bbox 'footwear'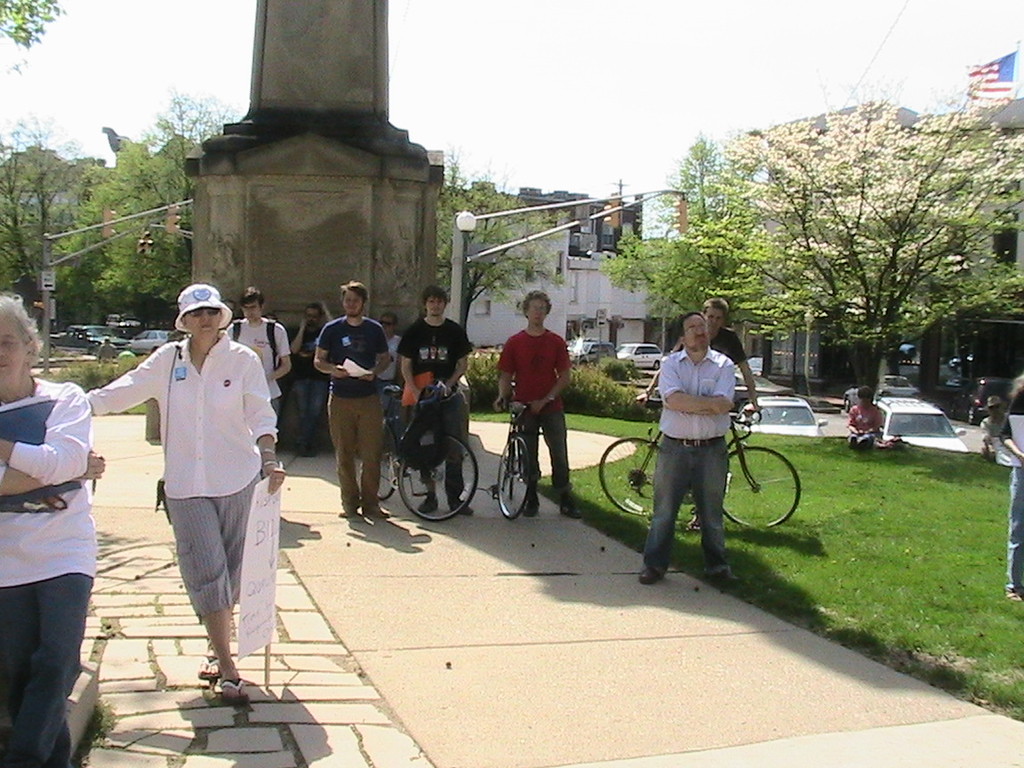
<bbox>521, 498, 542, 515</bbox>
